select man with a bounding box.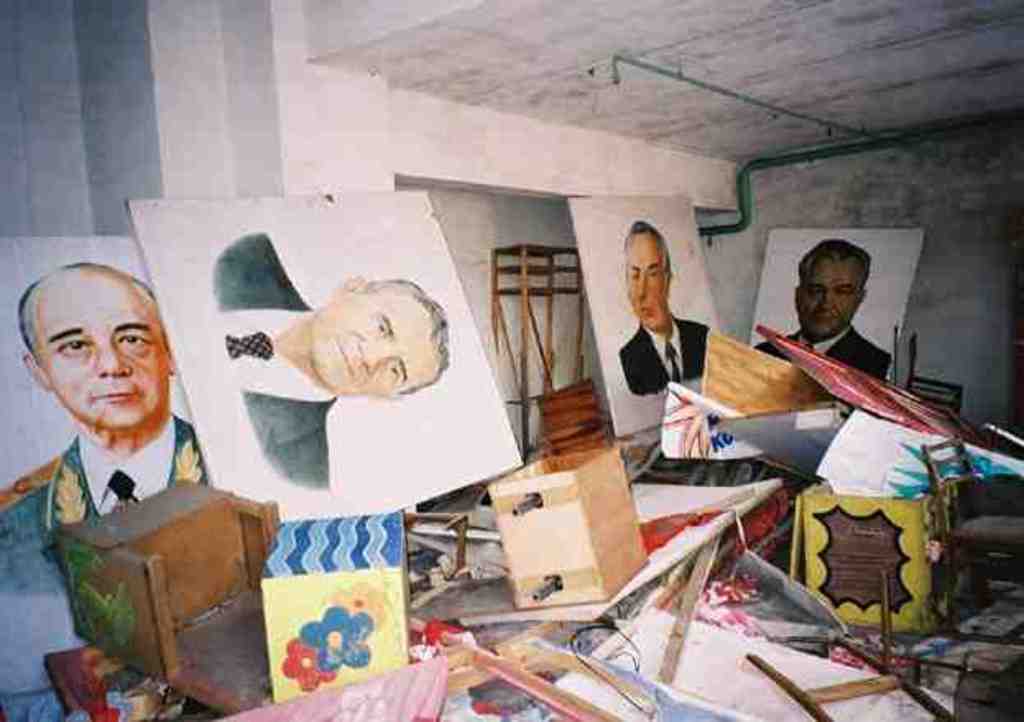
detection(748, 237, 893, 385).
